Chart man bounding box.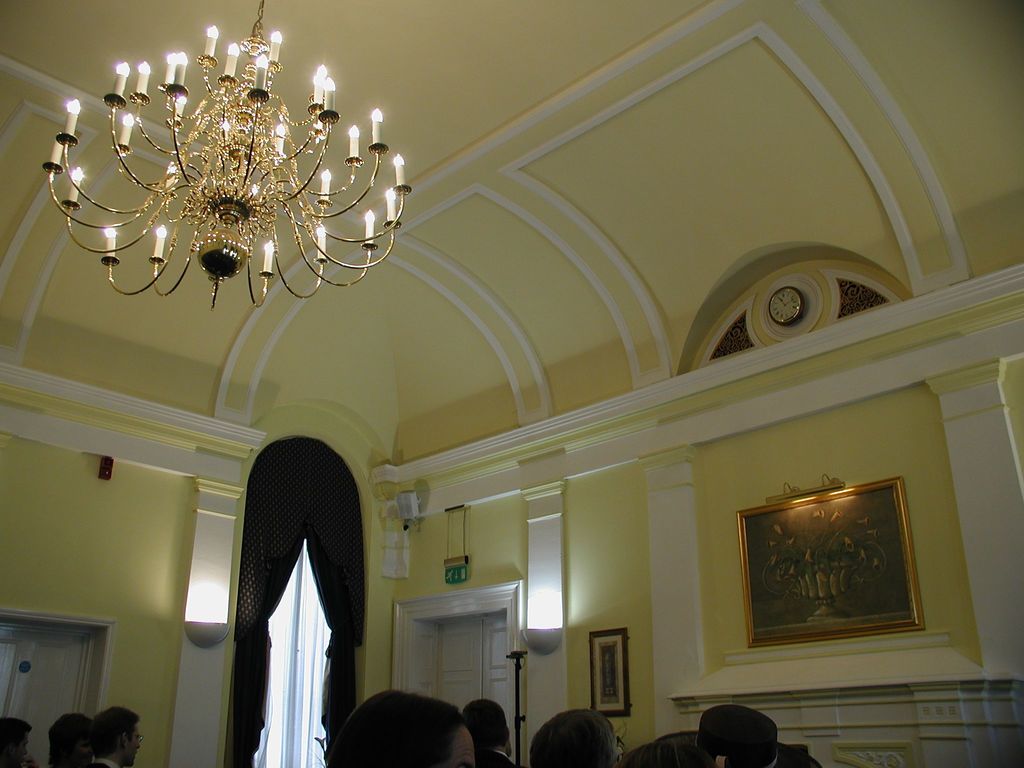
Charted: (79, 704, 143, 767).
